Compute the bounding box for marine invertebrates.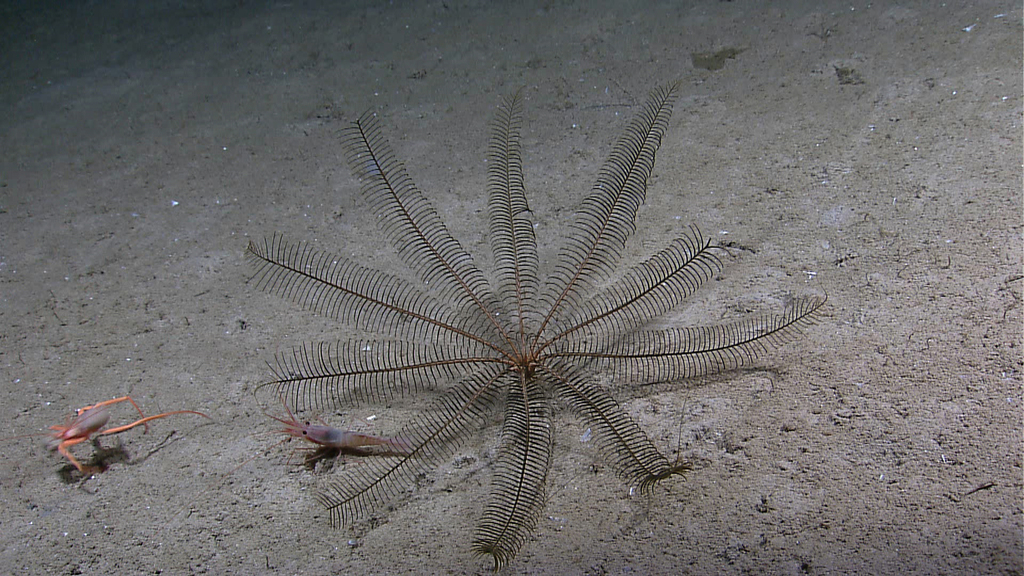
[left=34, top=378, right=221, bottom=496].
